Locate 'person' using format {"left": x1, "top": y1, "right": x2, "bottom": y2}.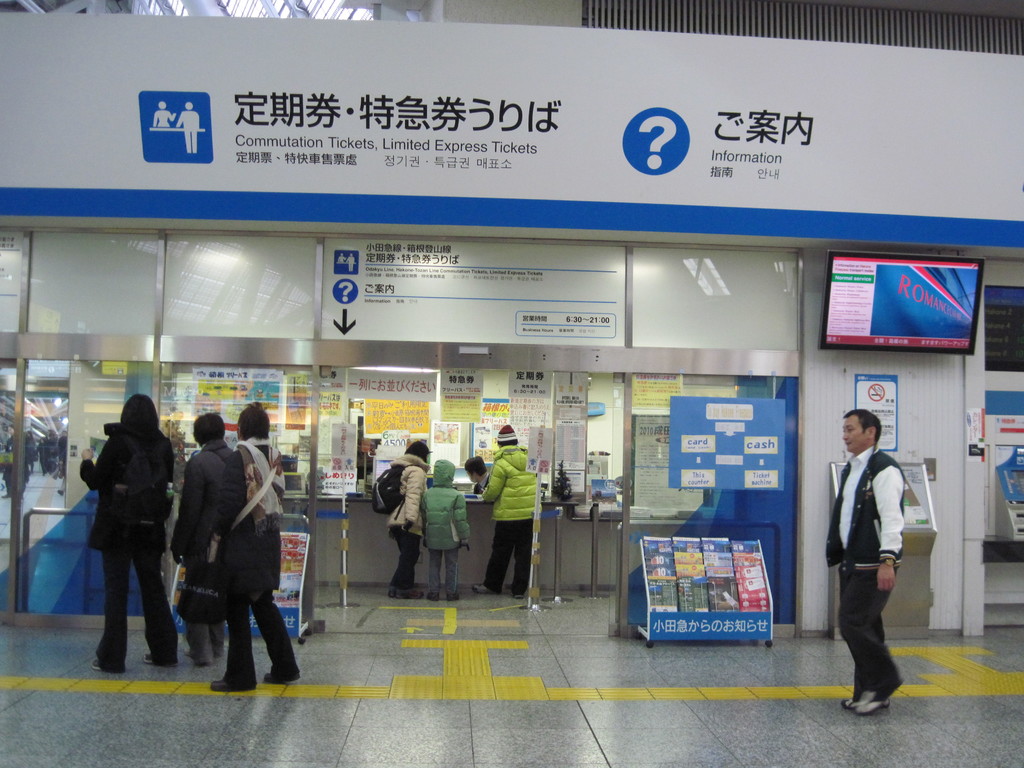
{"left": 461, "top": 452, "right": 493, "bottom": 492}.
